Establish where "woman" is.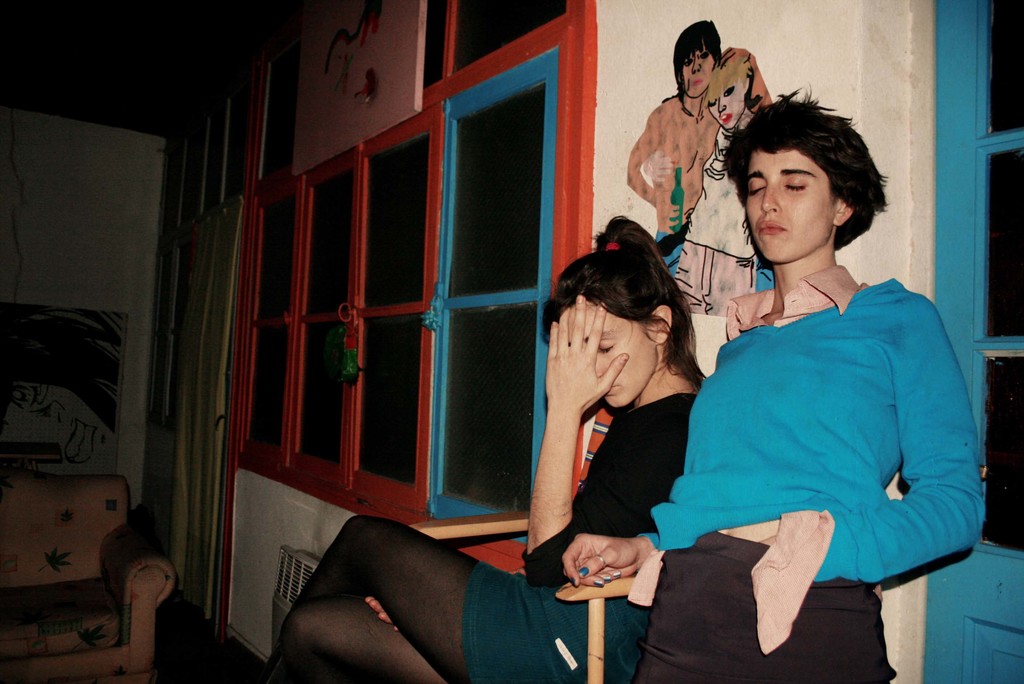
Established at 254, 220, 712, 683.
